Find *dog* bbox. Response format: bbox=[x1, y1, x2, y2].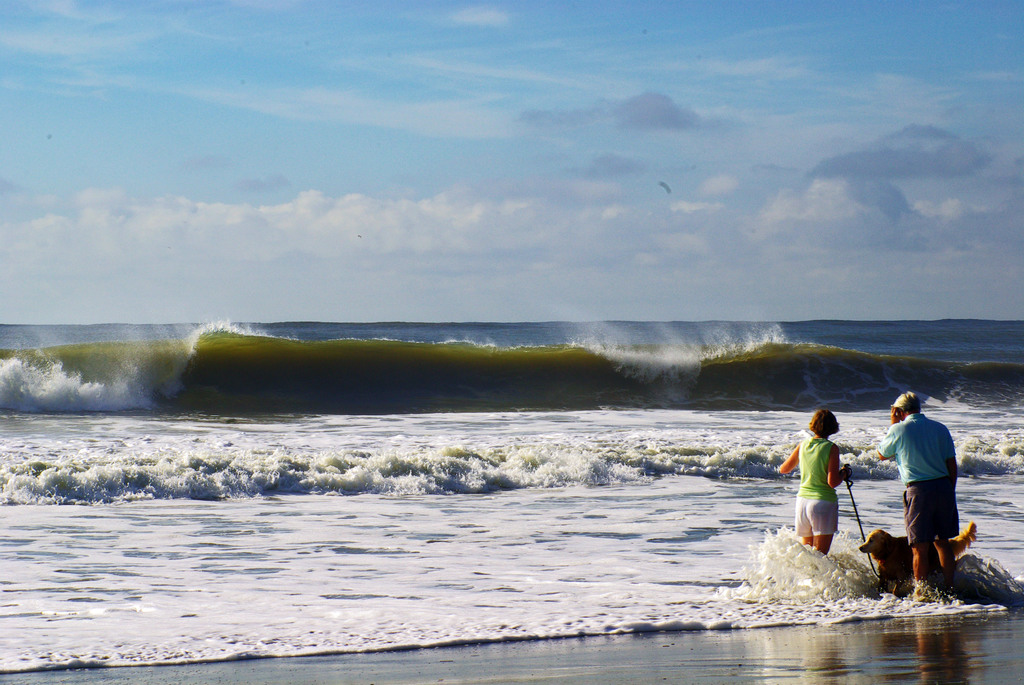
bbox=[855, 520, 975, 594].
